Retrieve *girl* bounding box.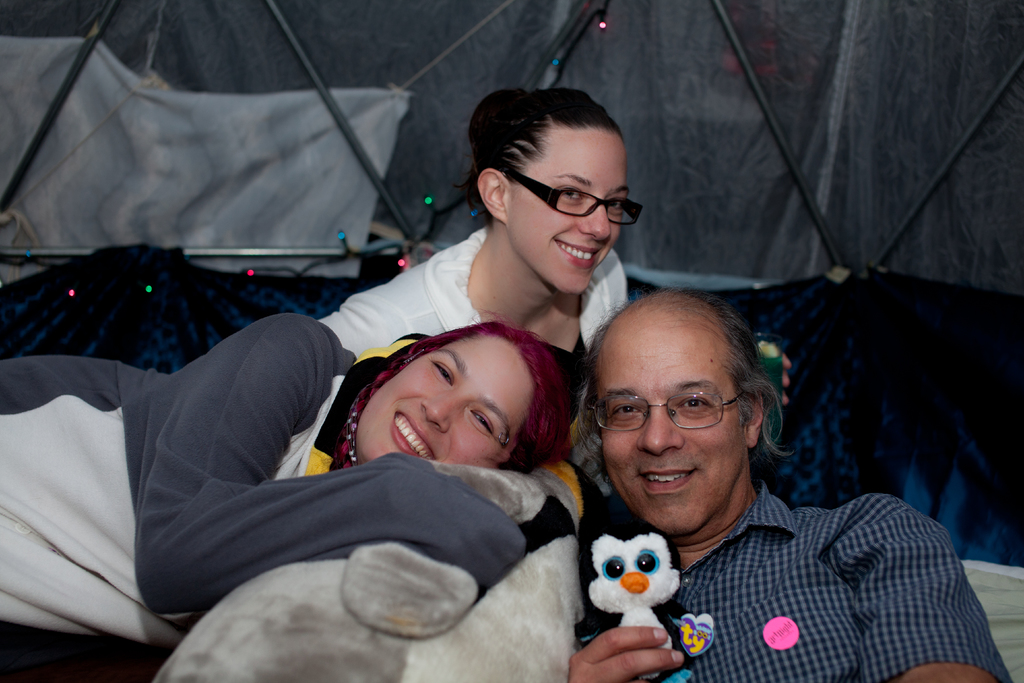
Bounding box: 316:85:642:363.
